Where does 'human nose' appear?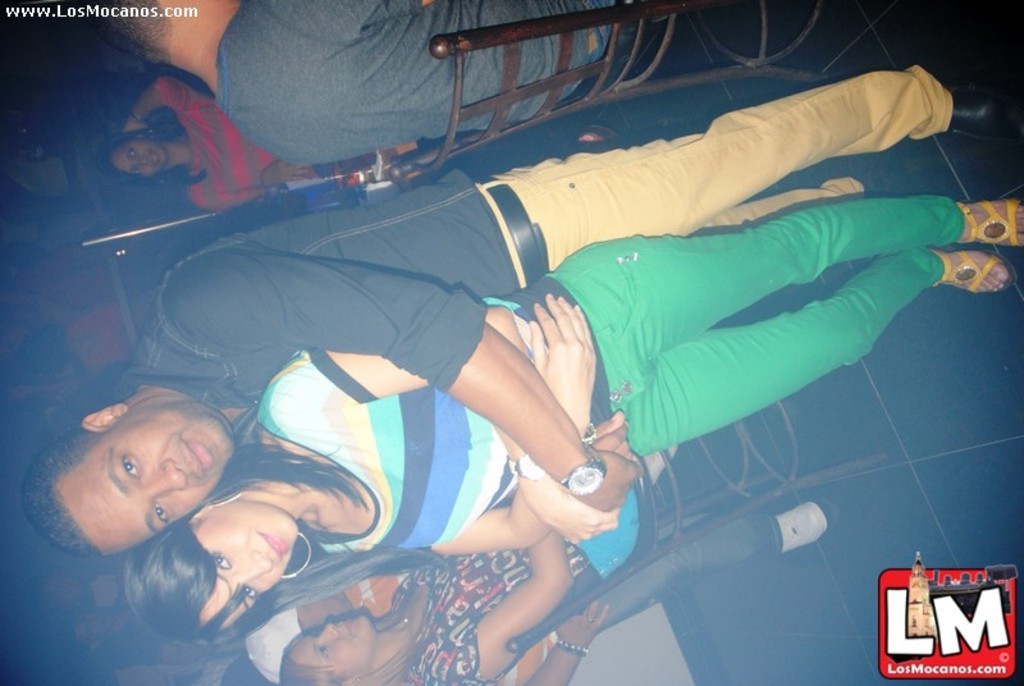
Appears at rect(147, 457, 188, 494).
